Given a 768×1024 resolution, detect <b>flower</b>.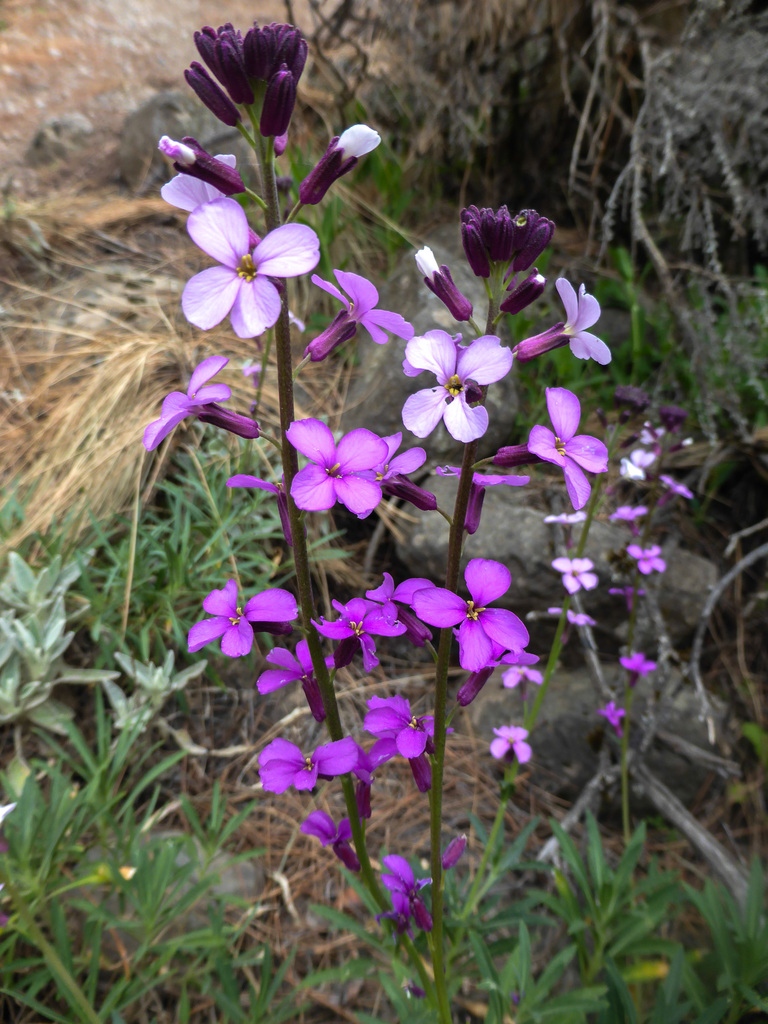
181:573:302:655.
